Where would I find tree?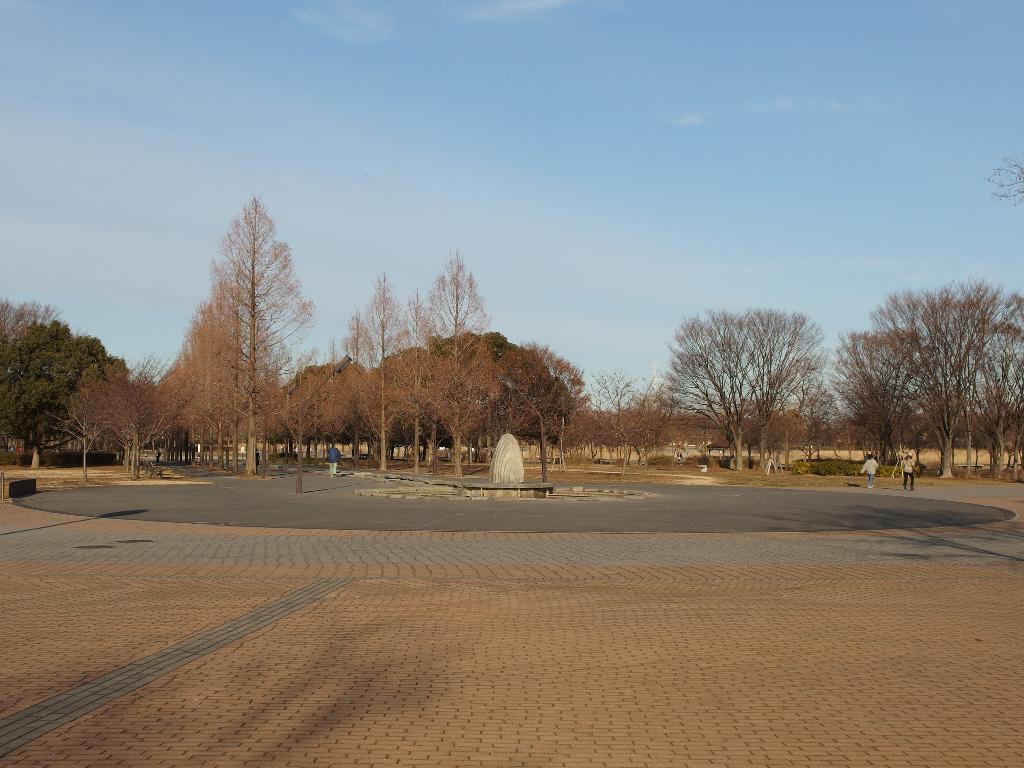
At bbox=[878, 271, 1023, 485].
